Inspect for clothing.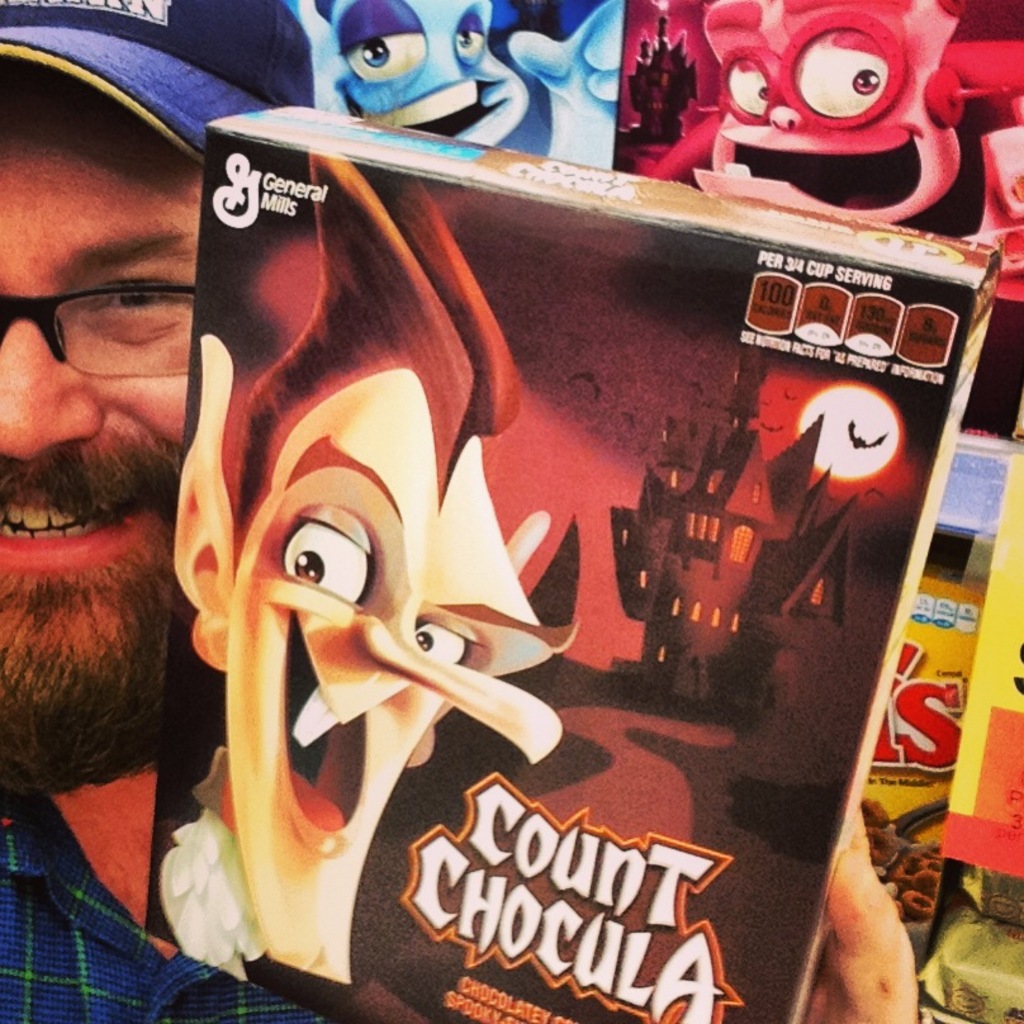
Inspection: select_region(0, 803, 332, 1023).
